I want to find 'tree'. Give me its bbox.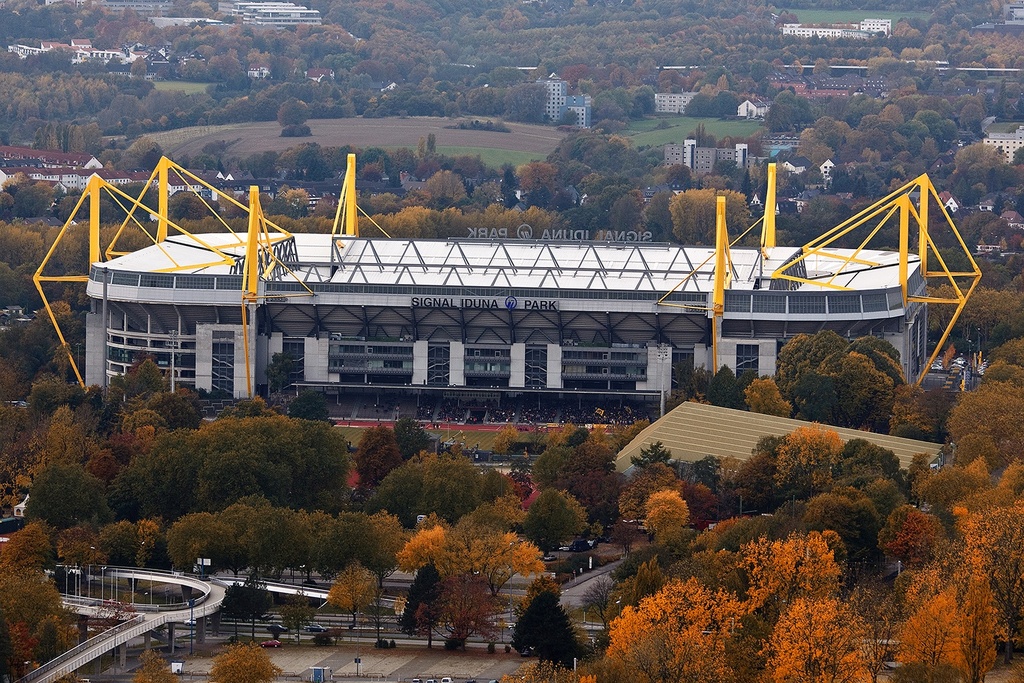
left=366, top=201, right=446, bottom=236.
